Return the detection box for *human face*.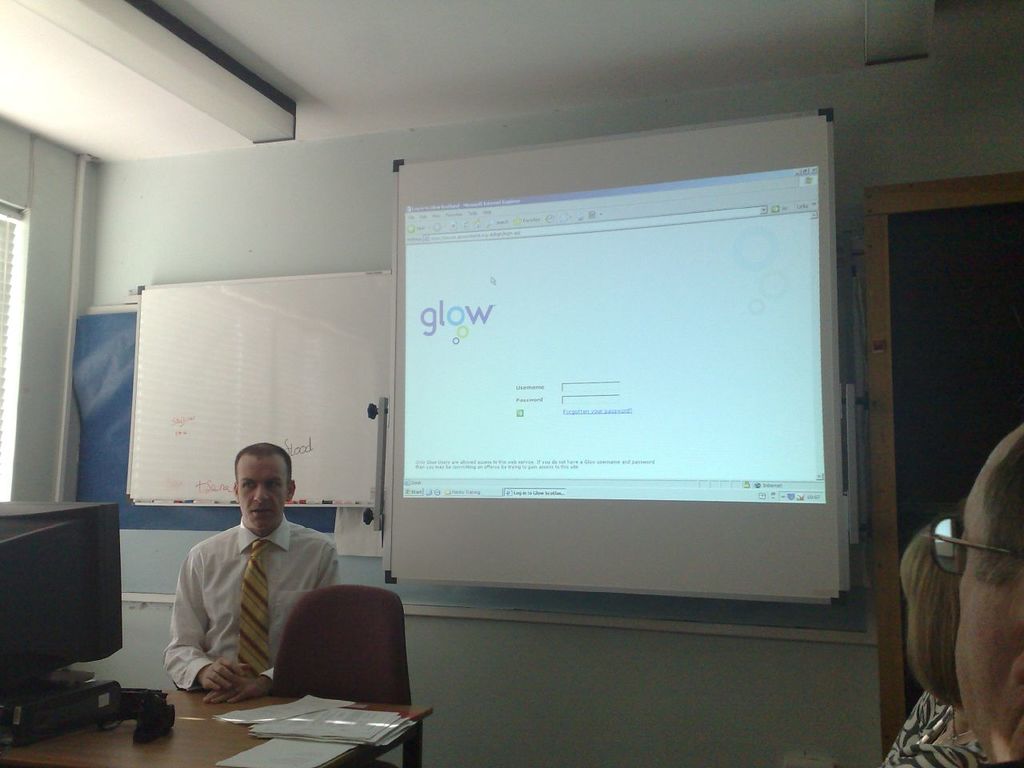
bbox=(236, 455, 290, 531).
